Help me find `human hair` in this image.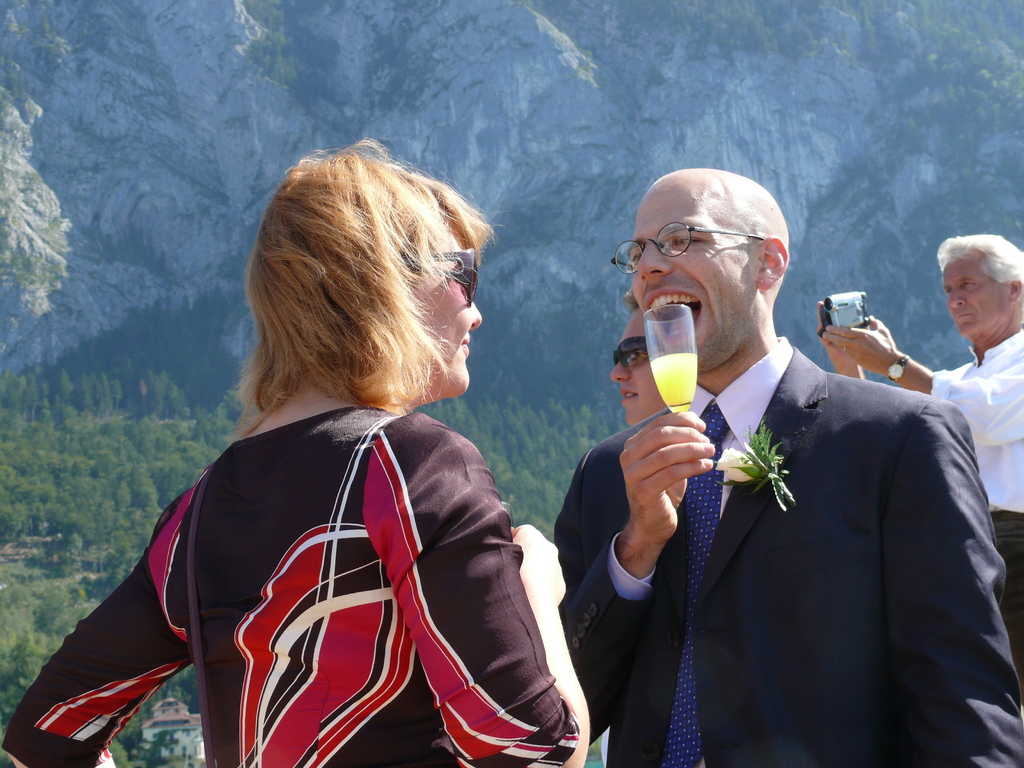
Found it: (left=939, top=234, right=1023, bottom=294).
